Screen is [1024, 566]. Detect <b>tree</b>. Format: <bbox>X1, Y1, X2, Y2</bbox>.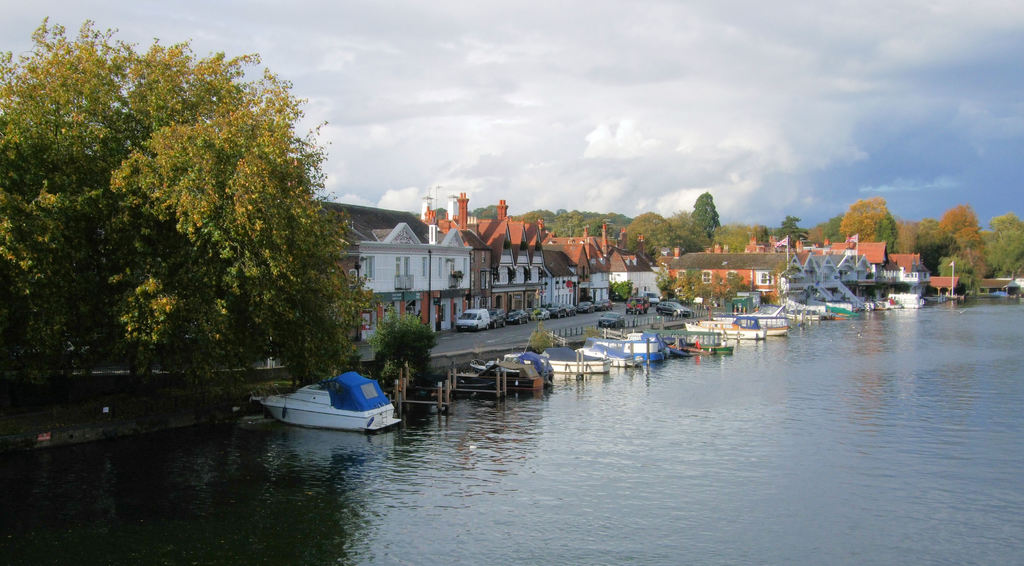
<bbox>0, 1, 330, 438</bbox>.
